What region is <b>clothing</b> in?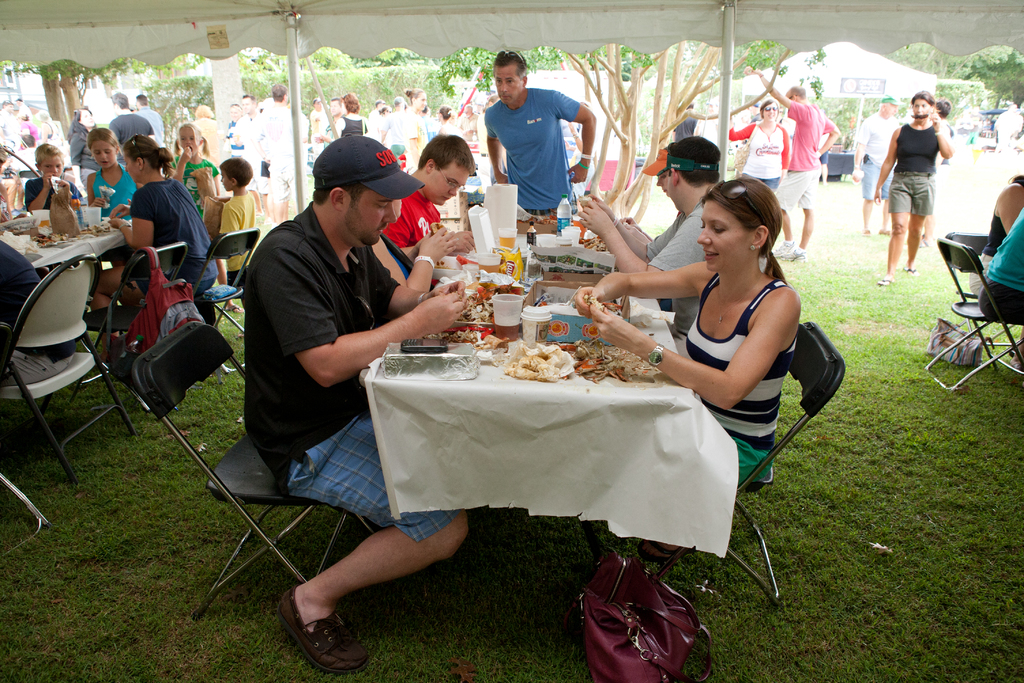
728:120:792:192.
